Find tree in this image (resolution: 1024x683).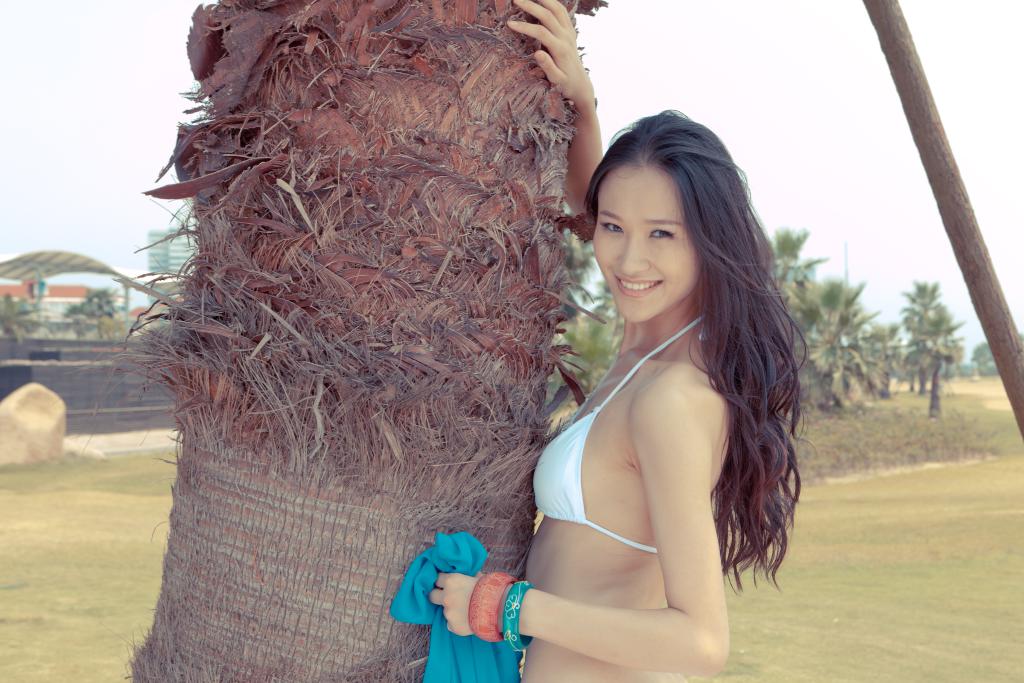
detection(43, 316, 72, 340).
